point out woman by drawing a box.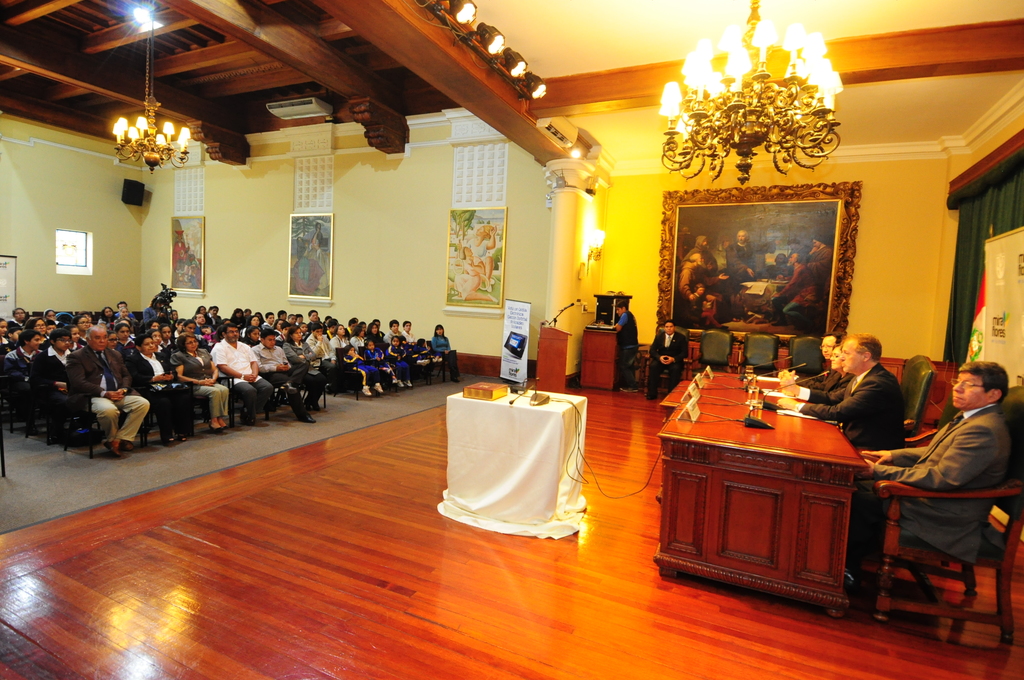
(455, 222, 499, 293).
